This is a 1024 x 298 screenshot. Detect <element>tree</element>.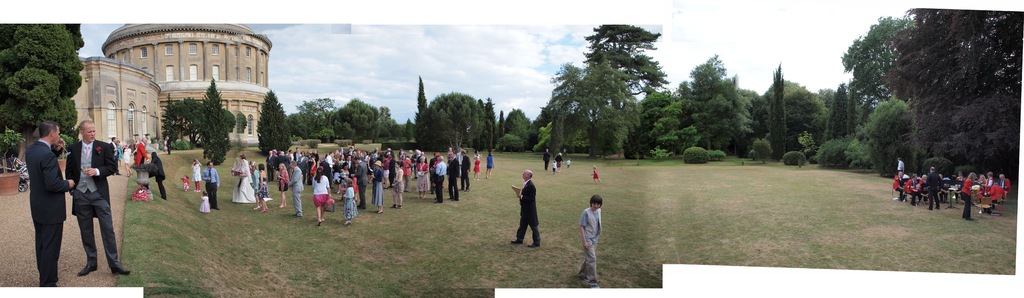
Rect(374, 103, 396, 136).
